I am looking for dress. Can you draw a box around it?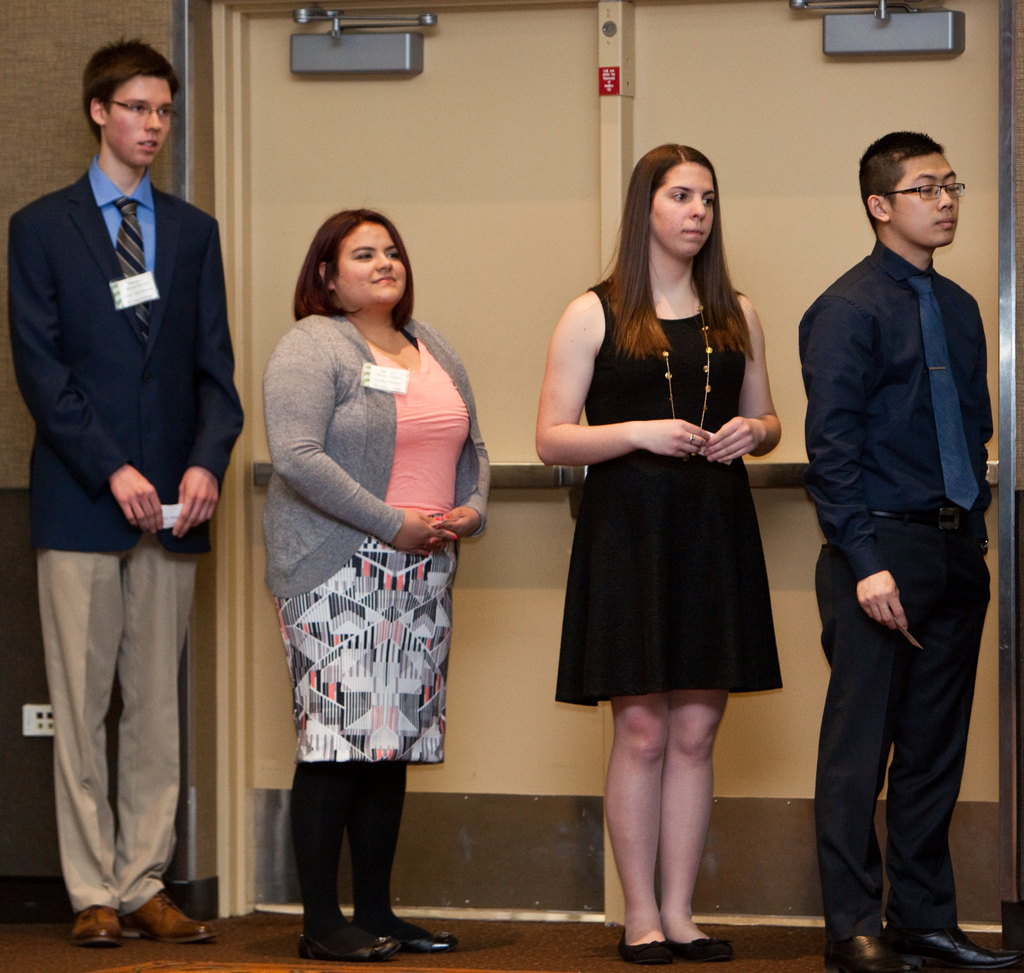
Sure, the bounding box is 532,275,808,710.
